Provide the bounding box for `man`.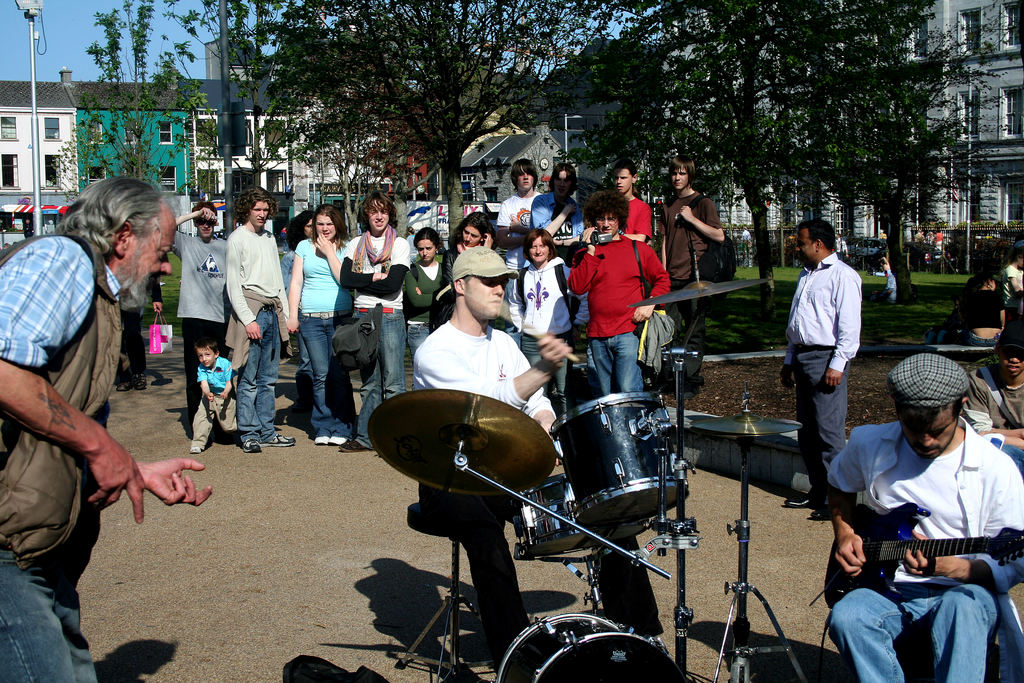
781,215,862,521.
